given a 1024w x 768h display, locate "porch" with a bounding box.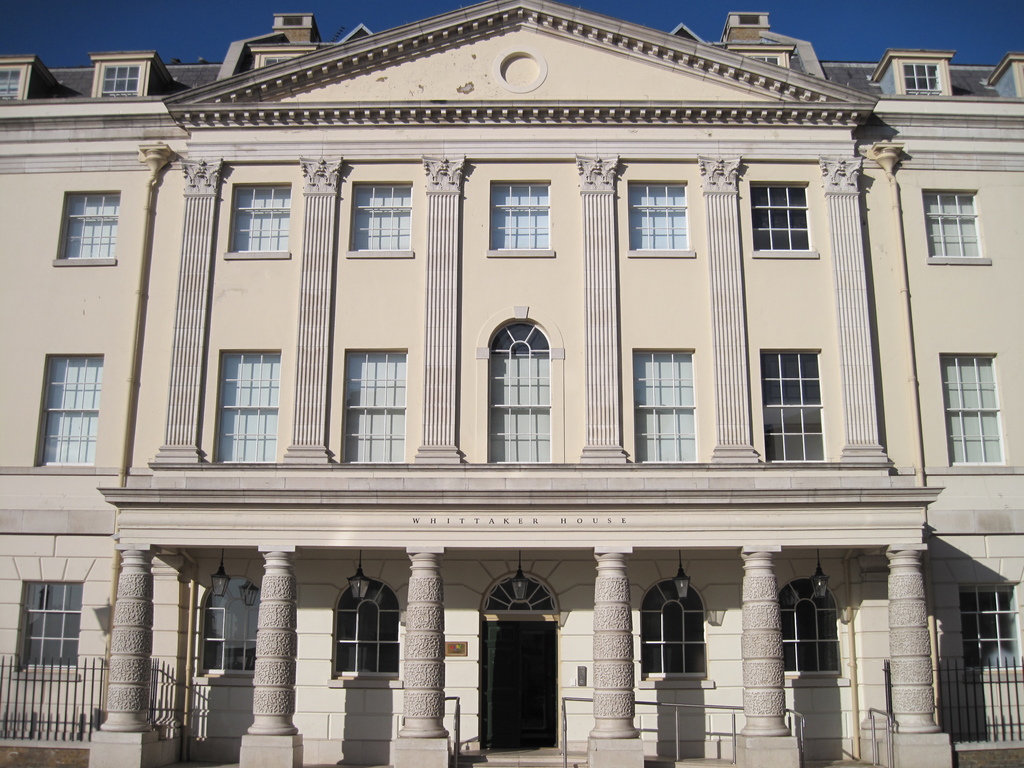
Located: rect(797, 701, 895, 767).
